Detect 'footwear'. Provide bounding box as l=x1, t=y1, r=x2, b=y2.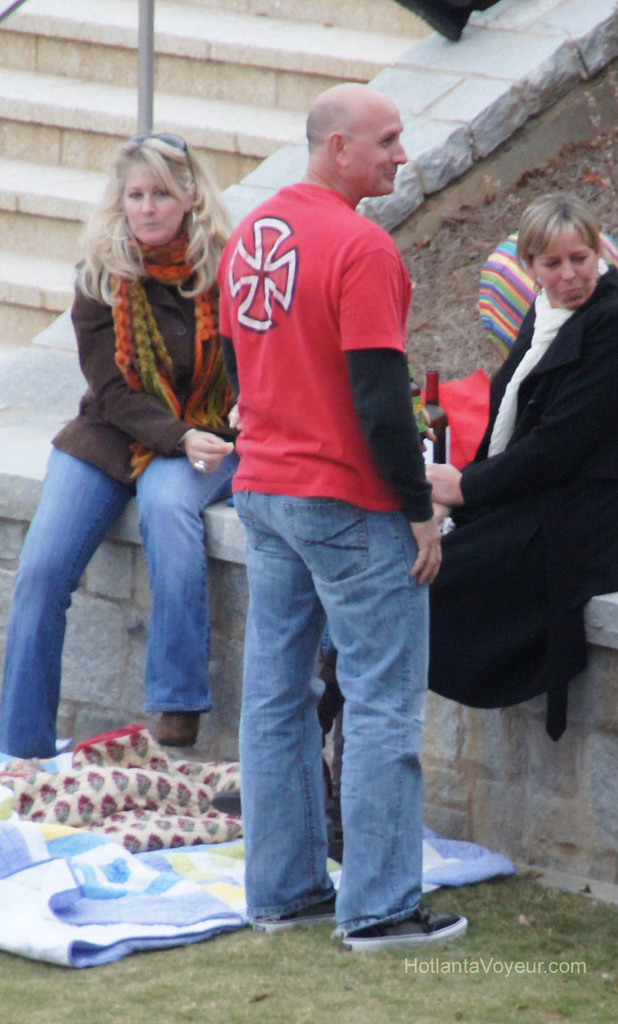
l=250, t=895, r=342, b=929.
